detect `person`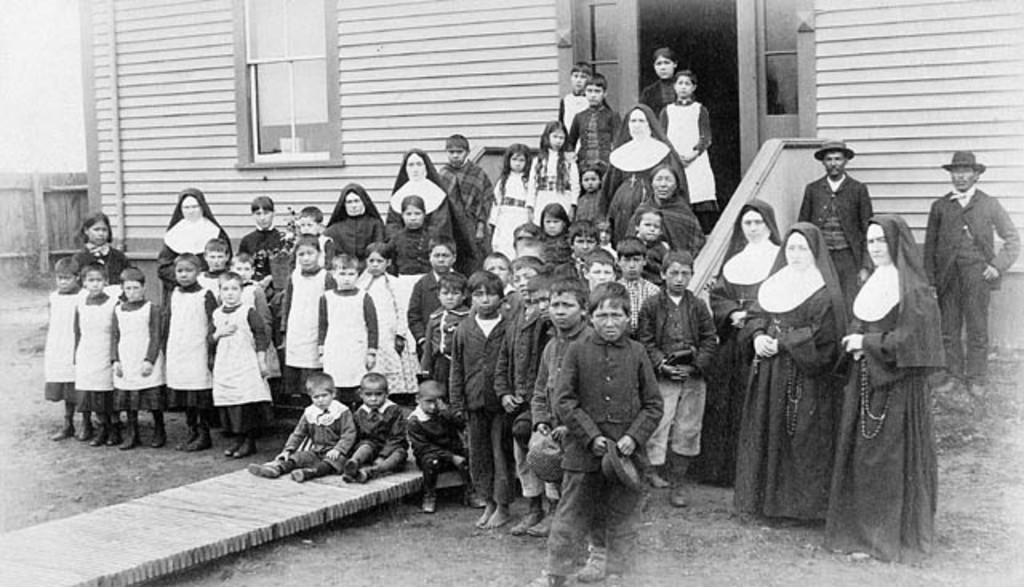
bbox=[541, 278, 680, 584]
